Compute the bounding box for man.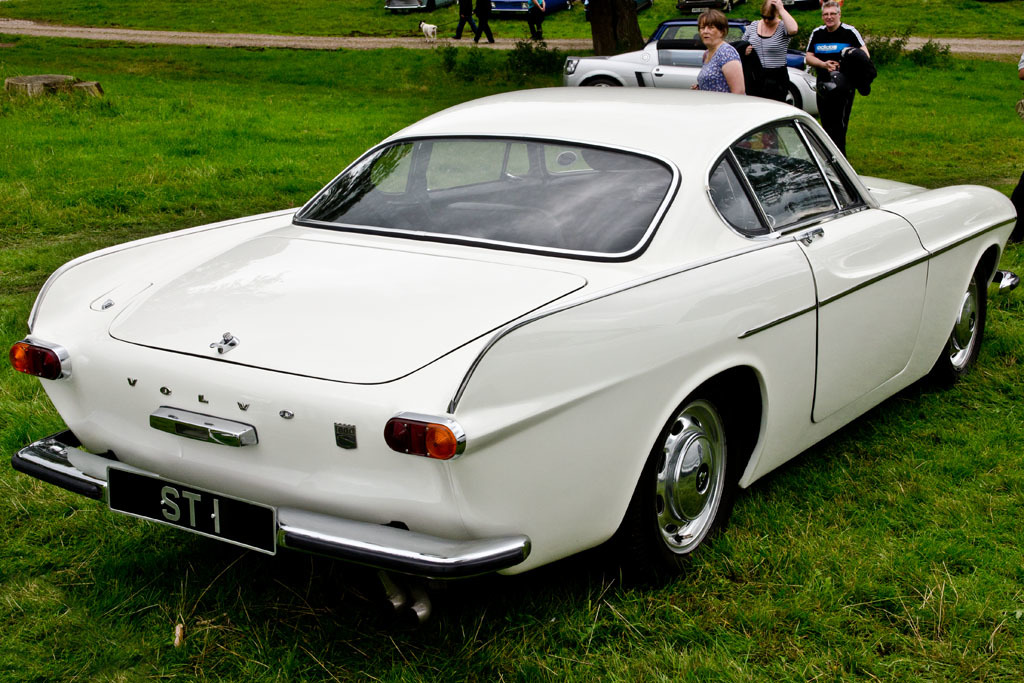
804, 0, 871, 164.
